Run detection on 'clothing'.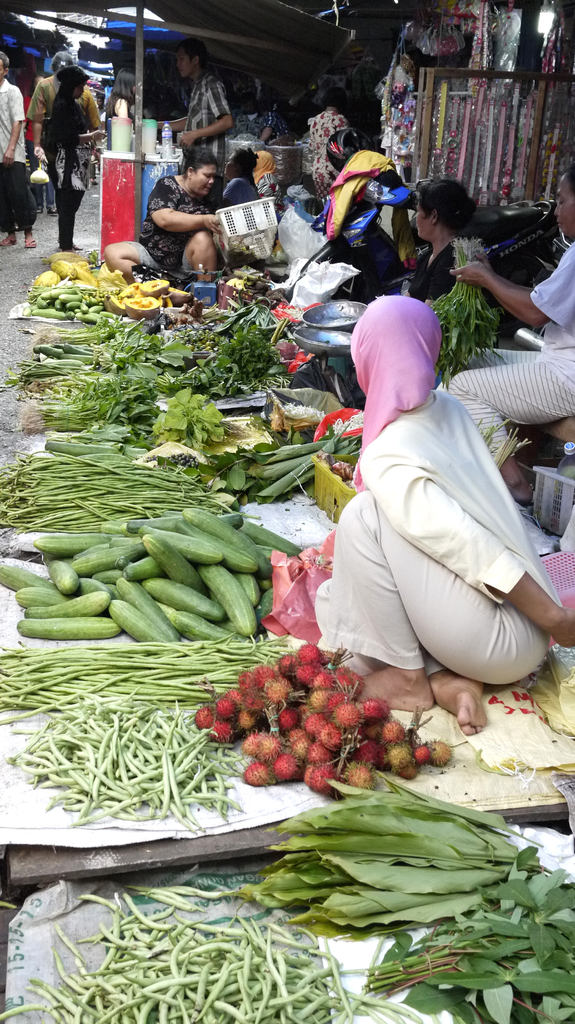
Result: pyautogui.locateOnScreen(54, 98, 94, 250).
